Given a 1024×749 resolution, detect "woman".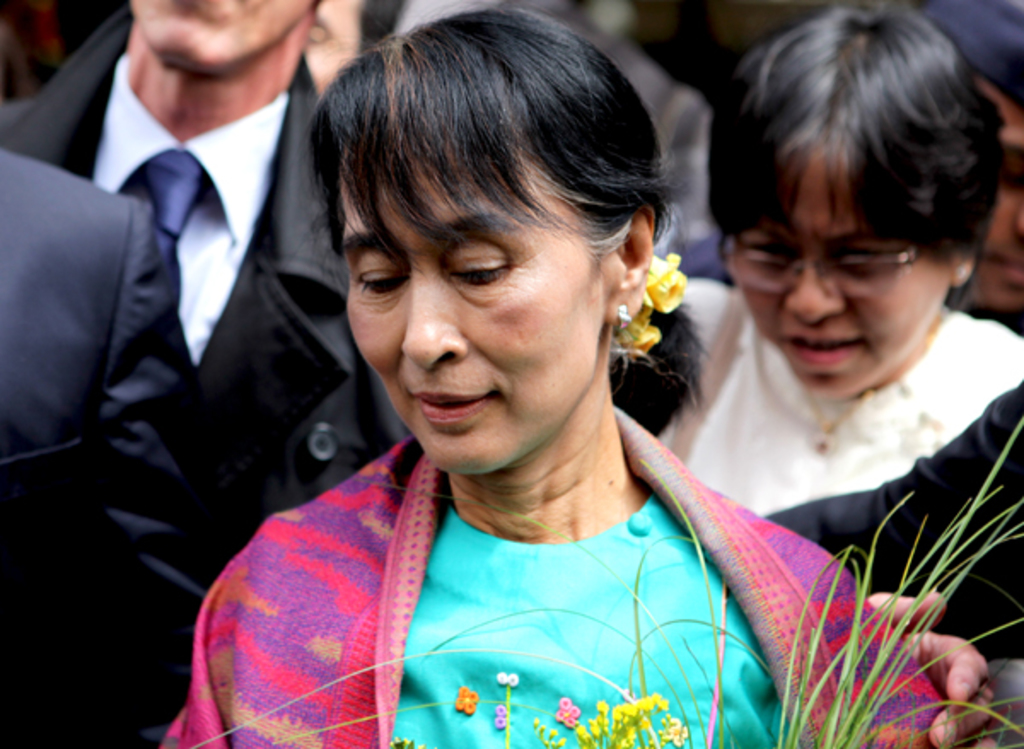
left=608, top=0, right=1022, bottom=747.
